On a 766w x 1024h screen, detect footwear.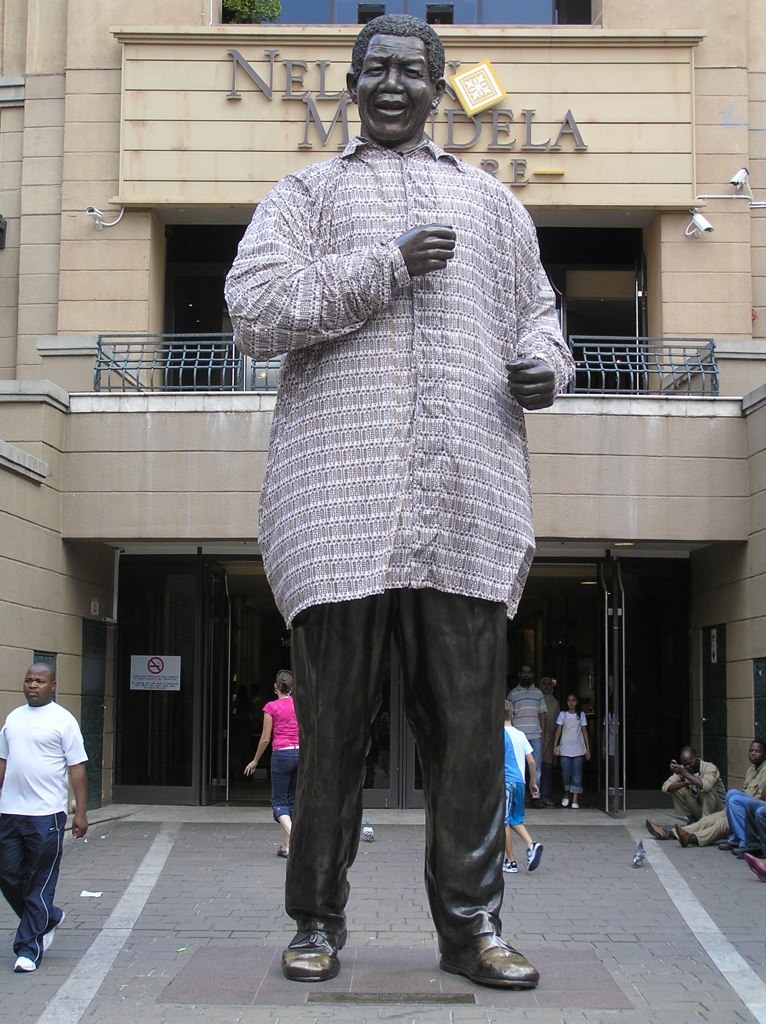
560, 800, 568, 807.
